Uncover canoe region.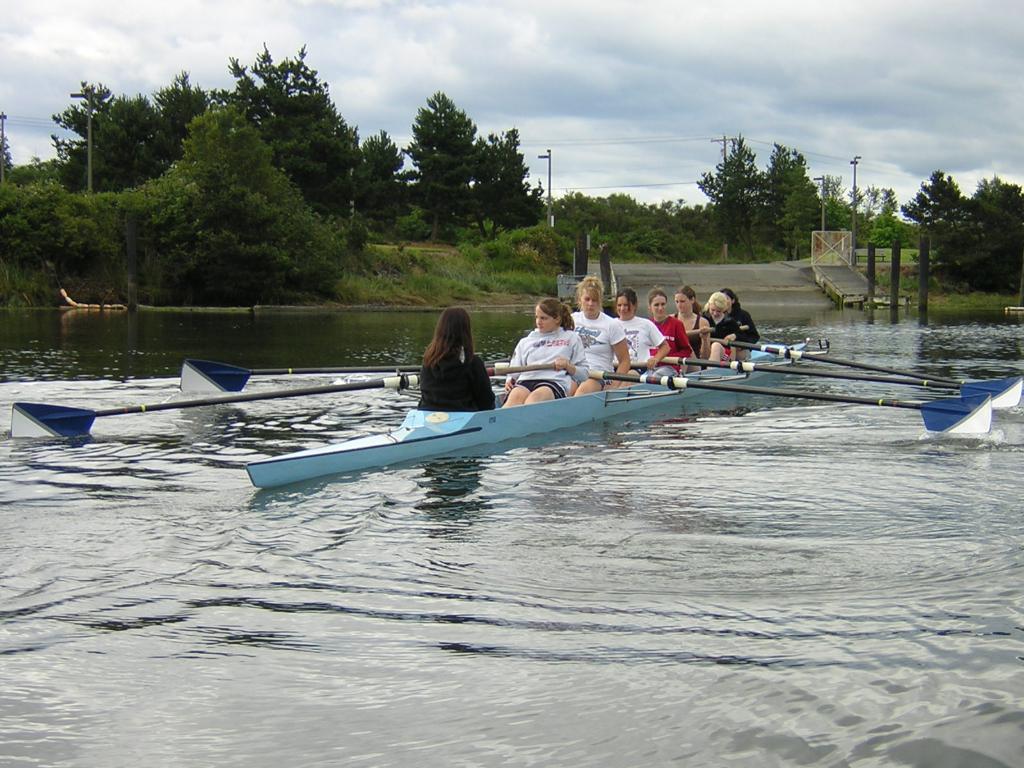
Uncovered: <bbox>225, 365, 852, 481</bbox>.
